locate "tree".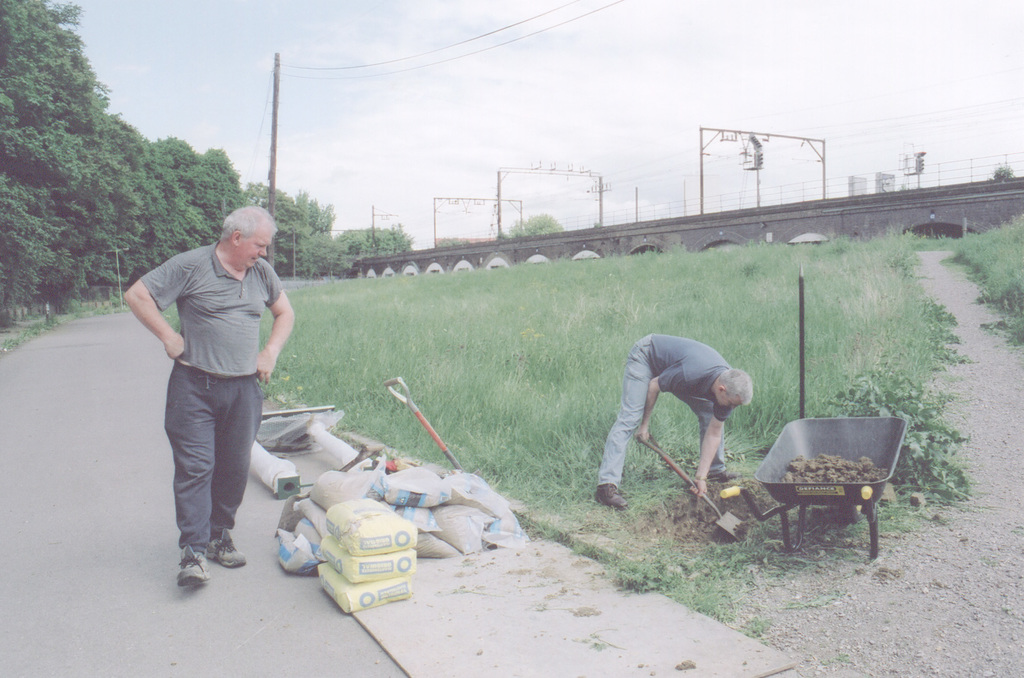
Bounding box: Rect(493, 202, 567, 242).
